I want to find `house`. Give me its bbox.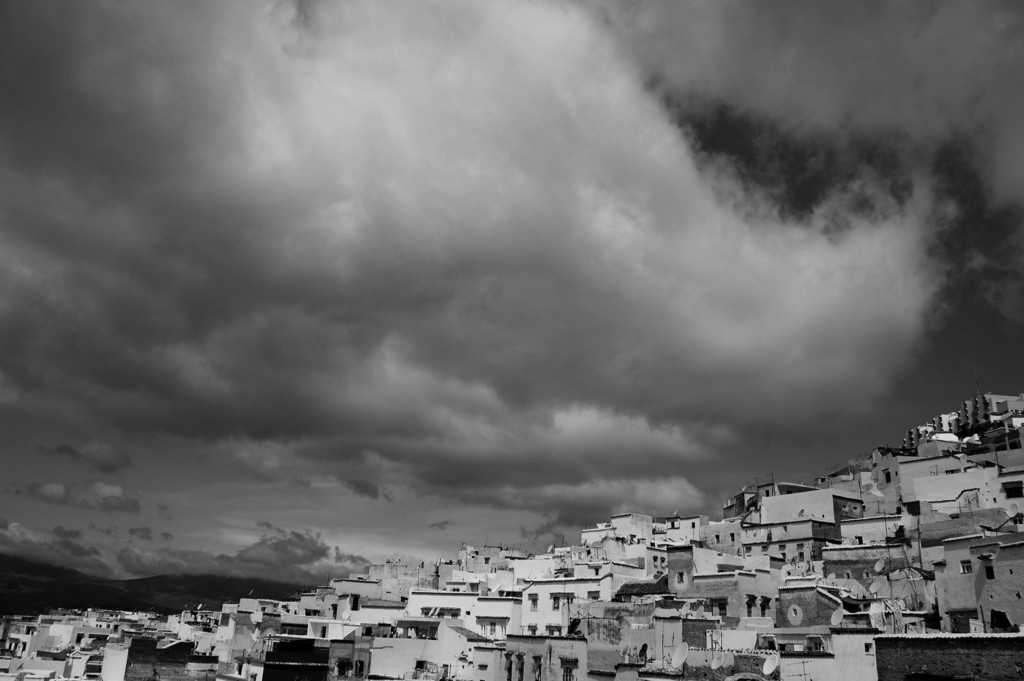
(888, 443, 1015, 506).
